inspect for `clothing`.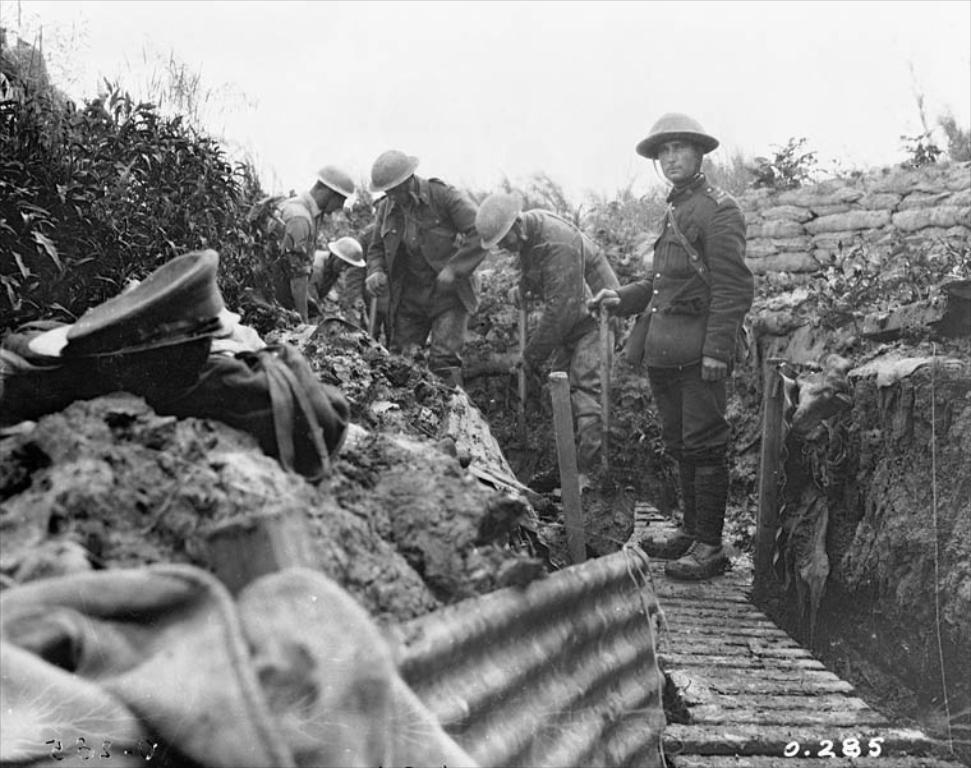
Inspection: (521,204,622,478).
